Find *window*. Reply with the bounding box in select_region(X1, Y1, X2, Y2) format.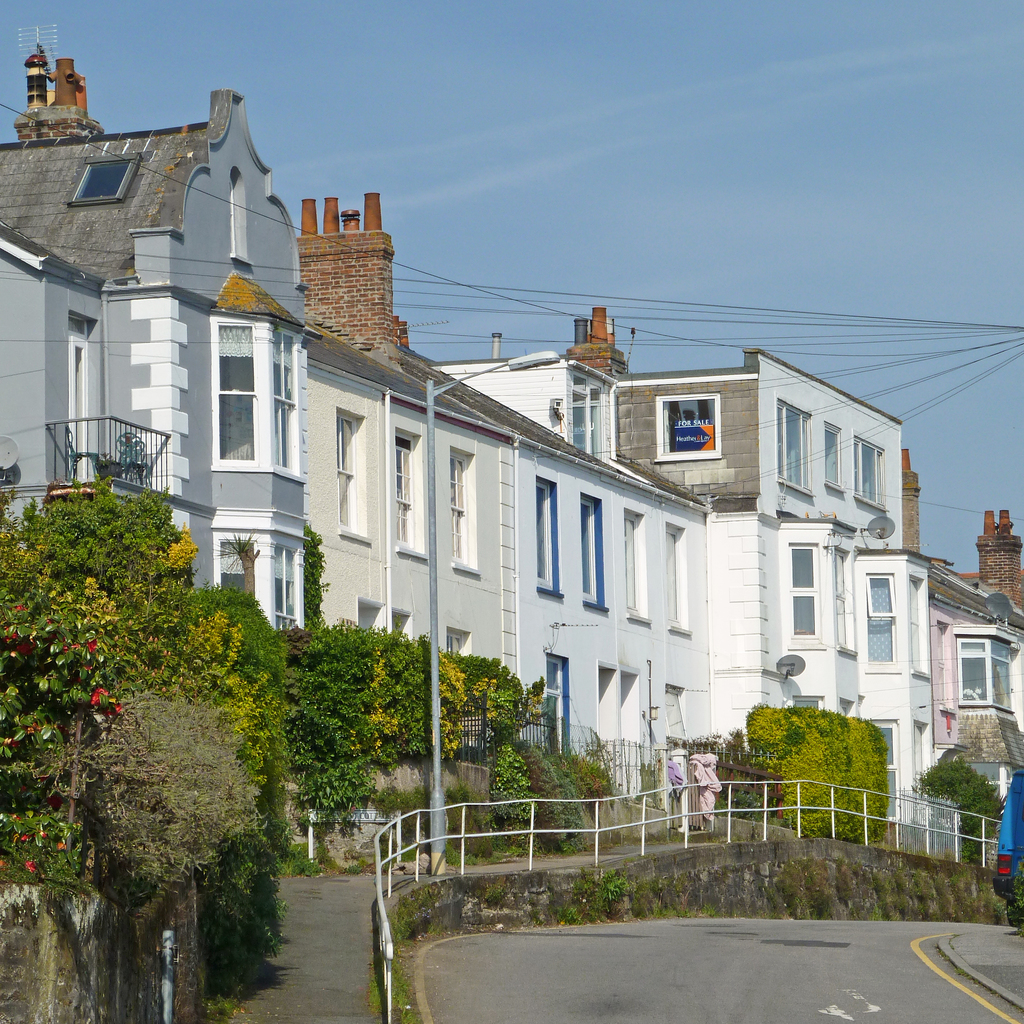
select_region(544, 650, 574, 764).
